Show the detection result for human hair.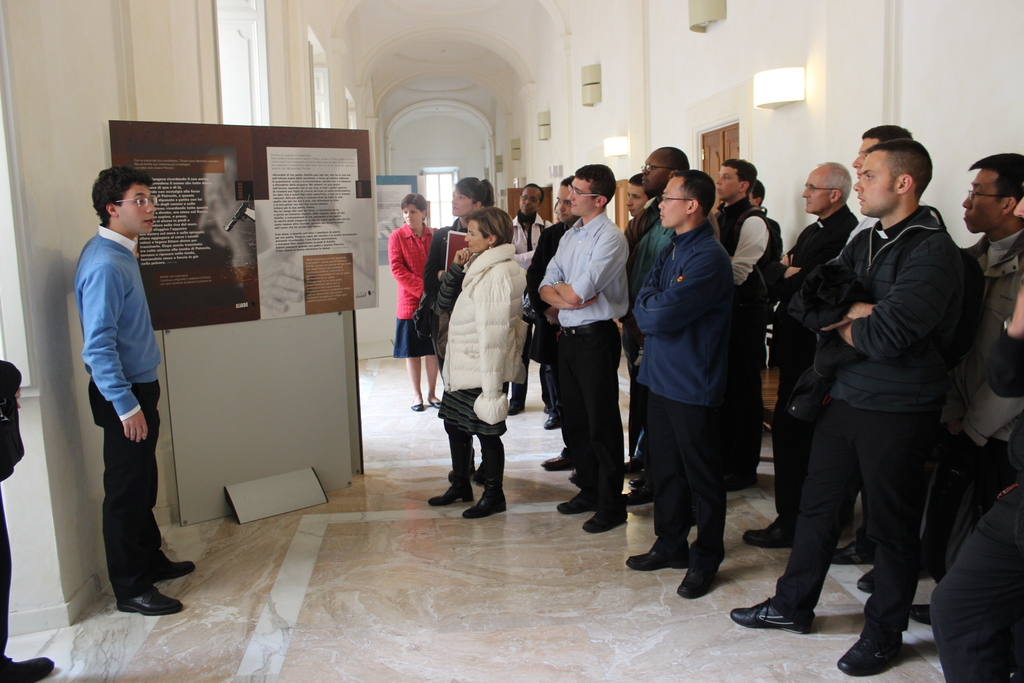
{"left": 519, "top": 183, "right": 541, "bottom": 195}.
